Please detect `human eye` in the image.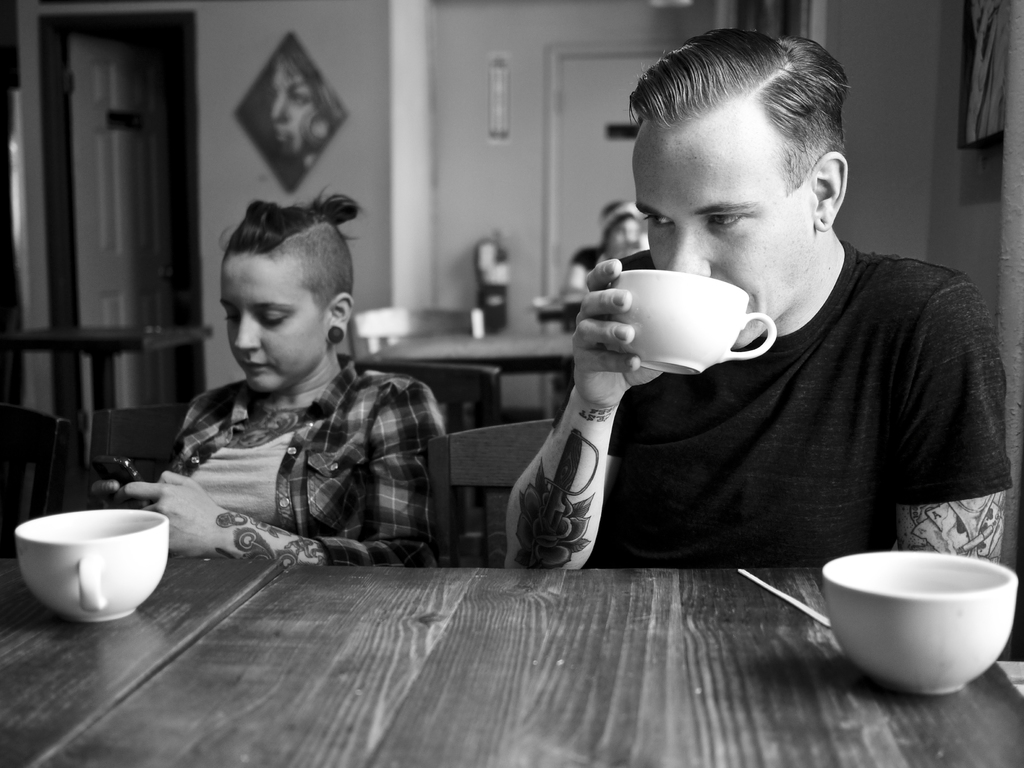
select_region(640, 214, 673, 230).
